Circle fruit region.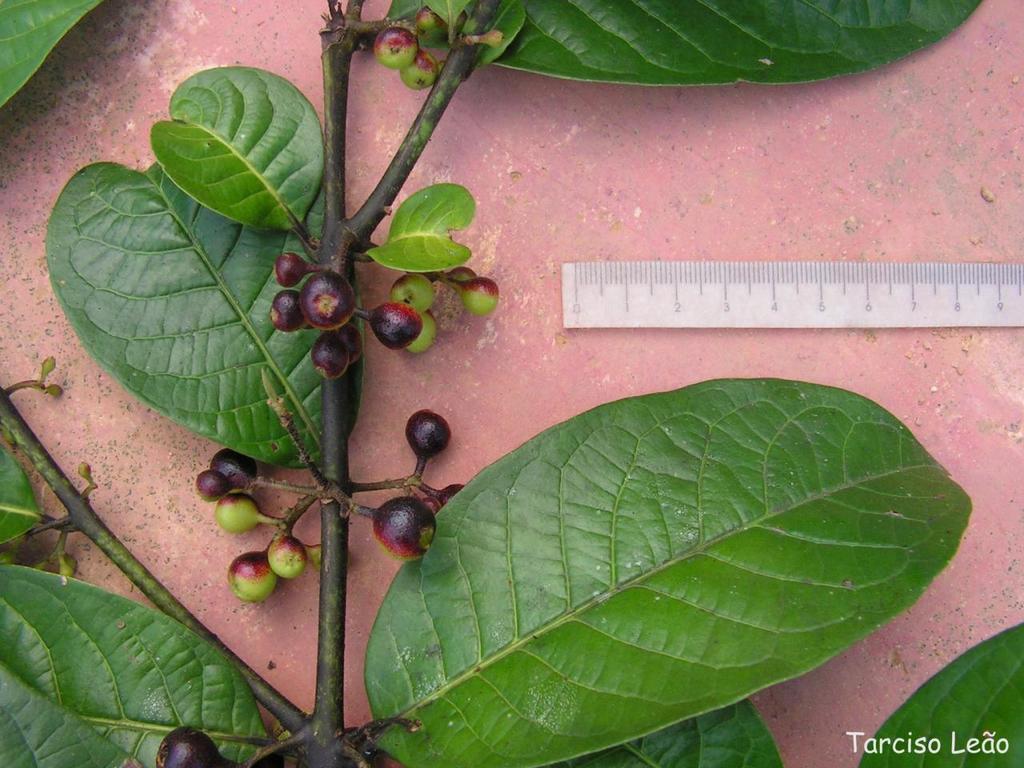
Region: [434, 481, 467, 514].
